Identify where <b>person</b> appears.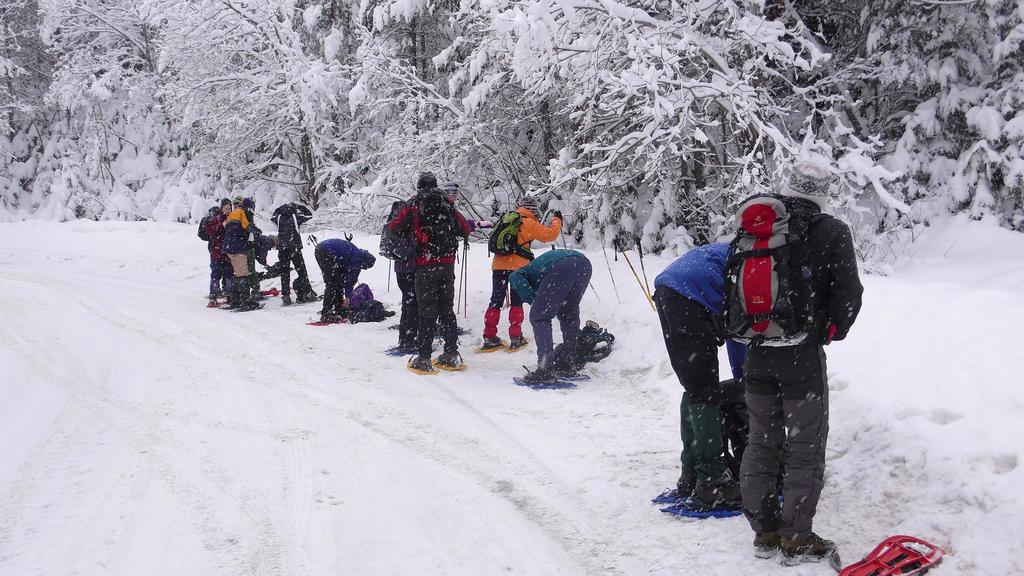
Appears at 388:167:439:351.
